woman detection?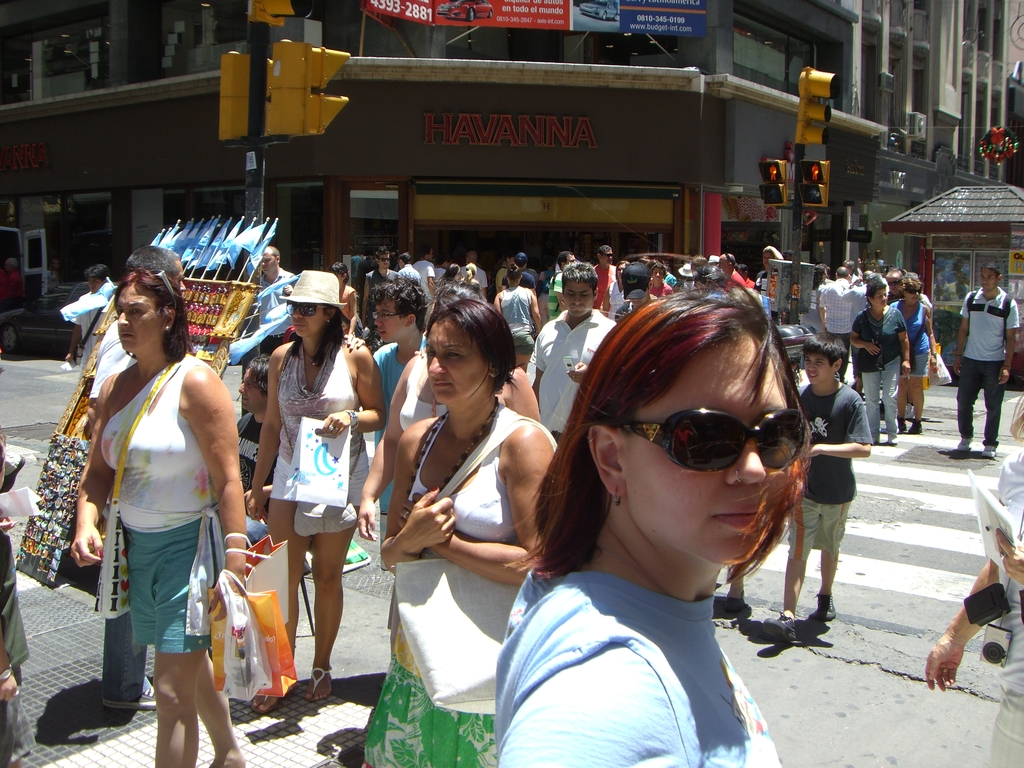
(left=246, top=269, right=385, bottom=715)
